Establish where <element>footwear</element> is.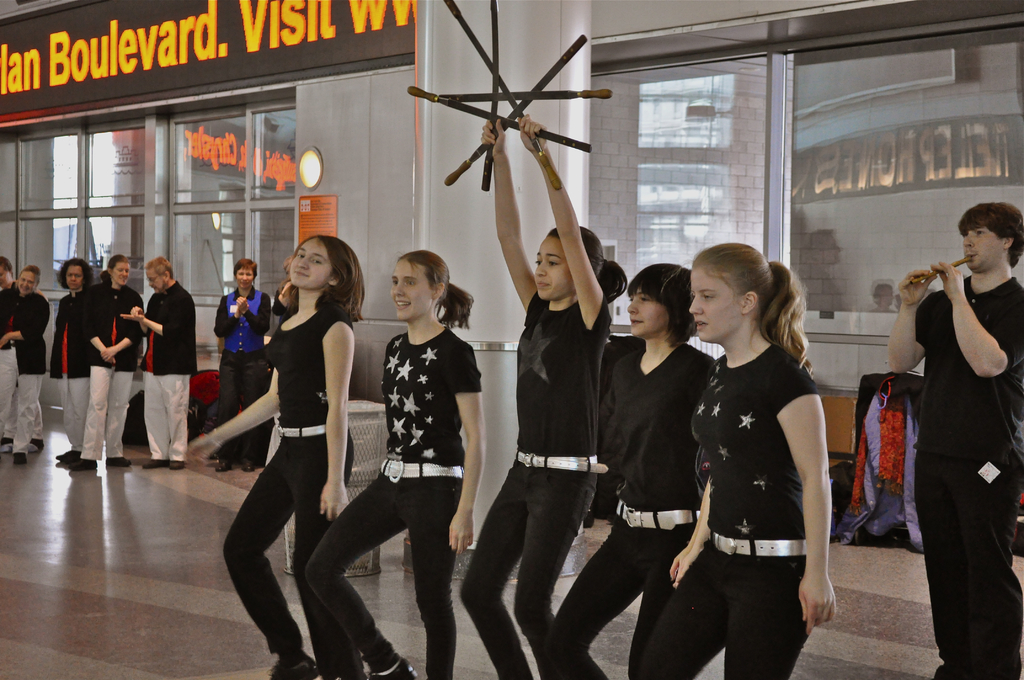
Established at bbox(26, 439, 42, 457).
